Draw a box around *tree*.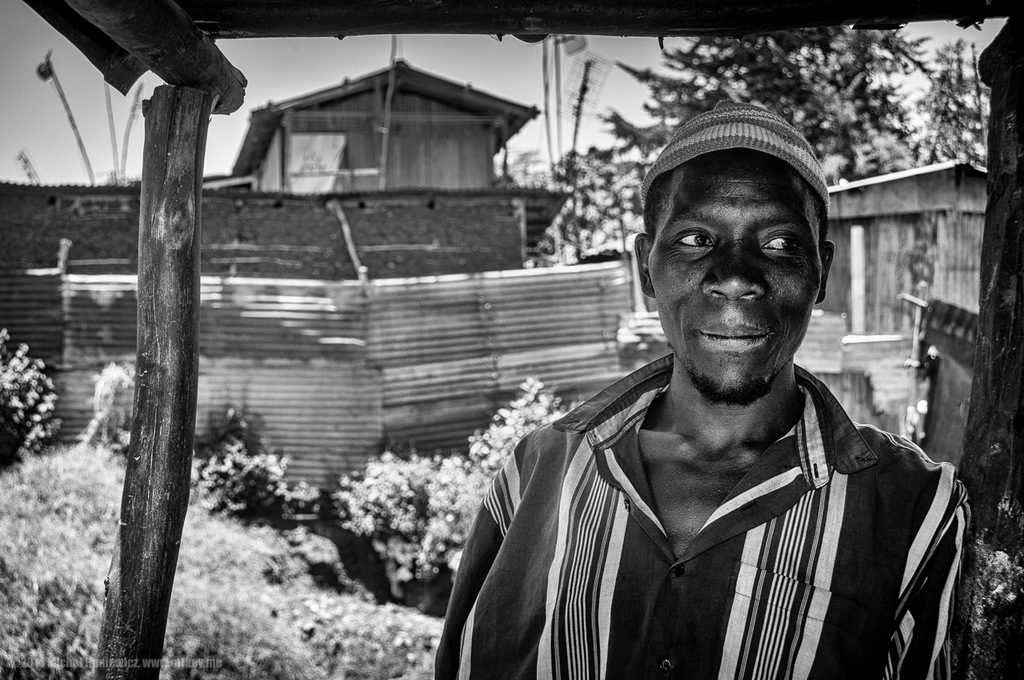
l=593, t=29, r=994, b=182.
